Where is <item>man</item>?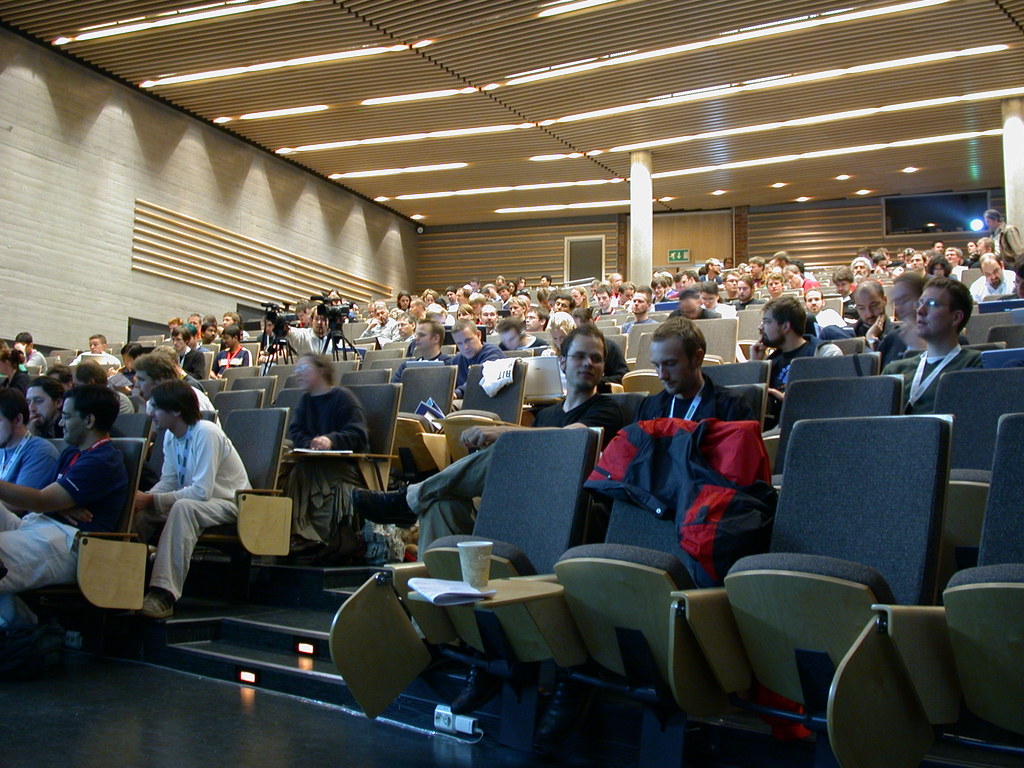
947 246 966 281.
